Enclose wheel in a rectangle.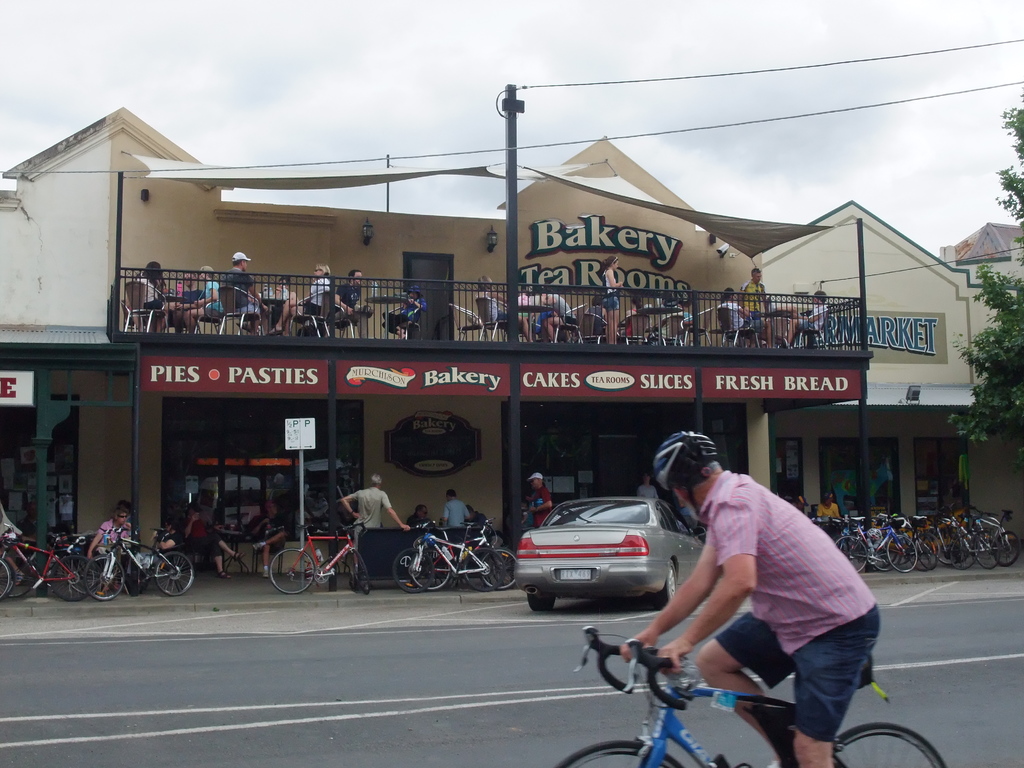
408:549:451:593.
